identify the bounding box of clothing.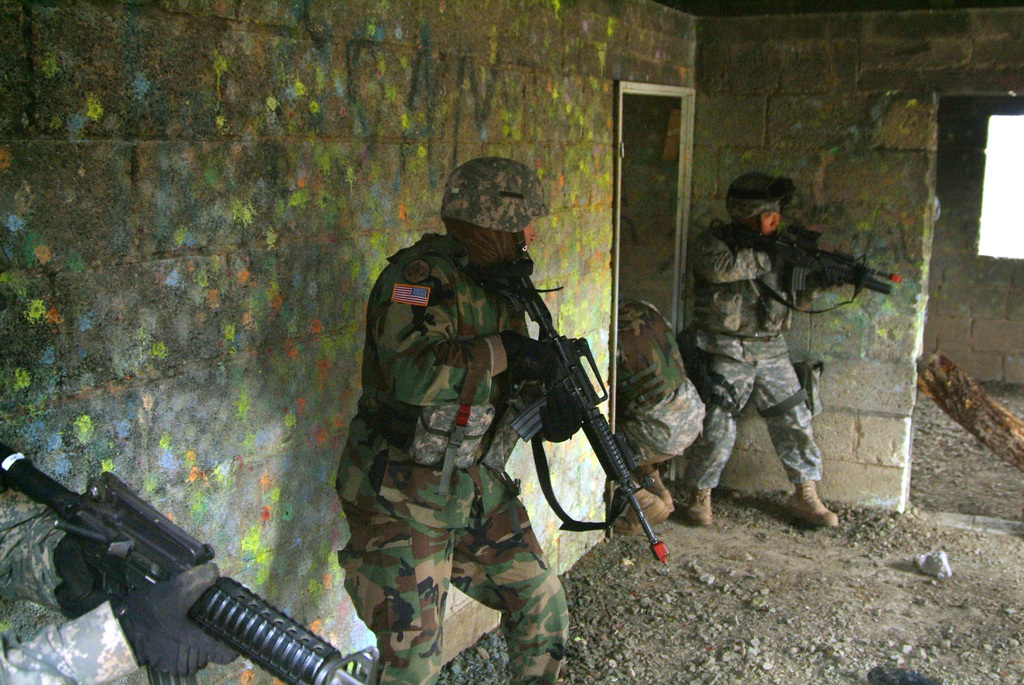
pyautogui.locateOnScreen(330, 145, 559, 676).
